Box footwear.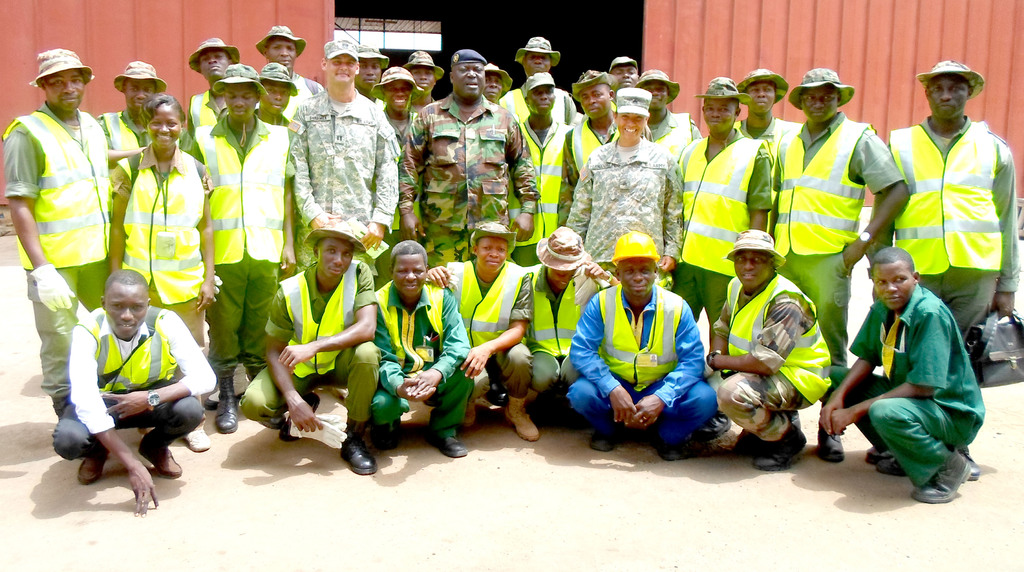
region(76, 450, 107, 484).
